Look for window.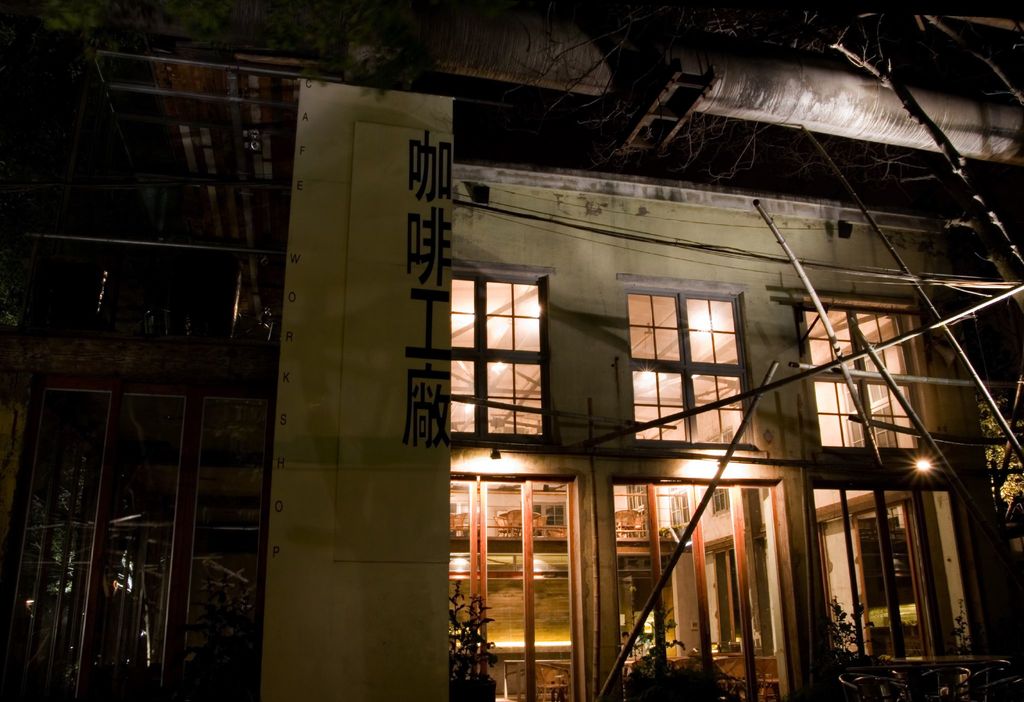
Found: (x1=447, y1=251, x2=548, y2=451).
